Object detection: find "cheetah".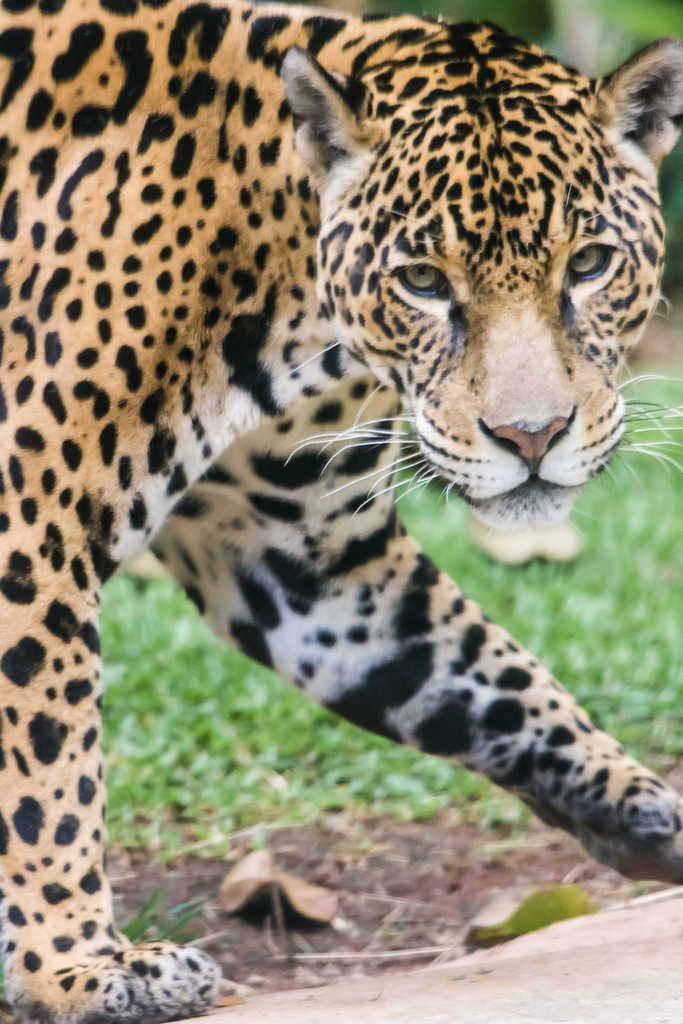
0/0/682/1023.
